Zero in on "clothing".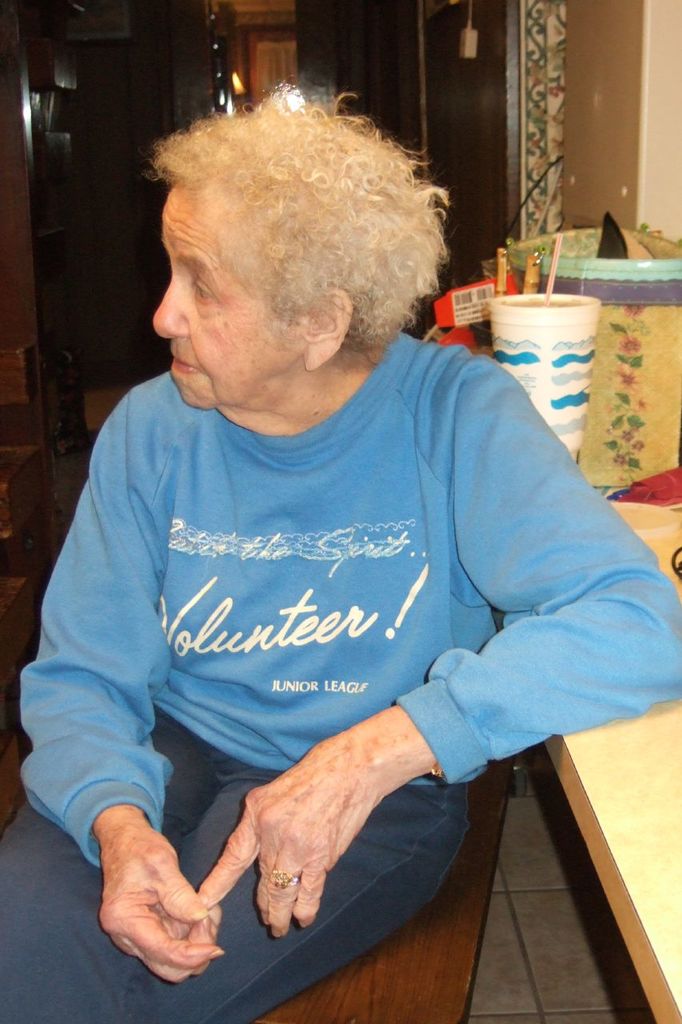
Zeroed in: {"x1": 0, "y1": 330, "x2": 681, "y2": 1023}.
